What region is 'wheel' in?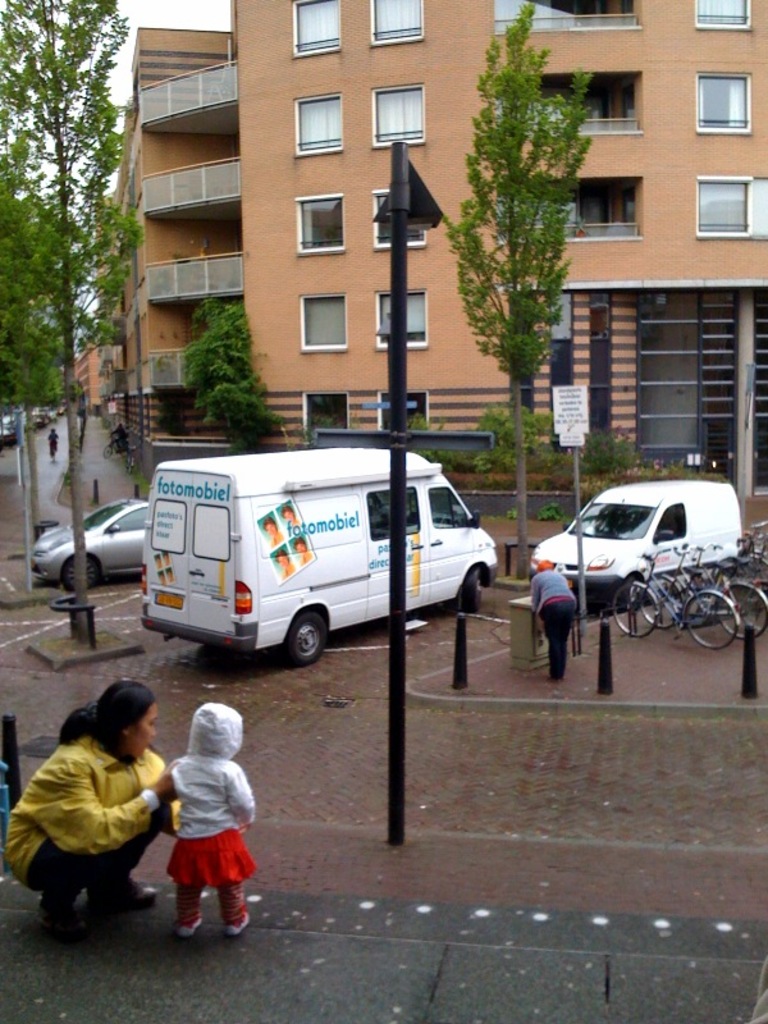
bbox=(465, 566, 488, 608).
